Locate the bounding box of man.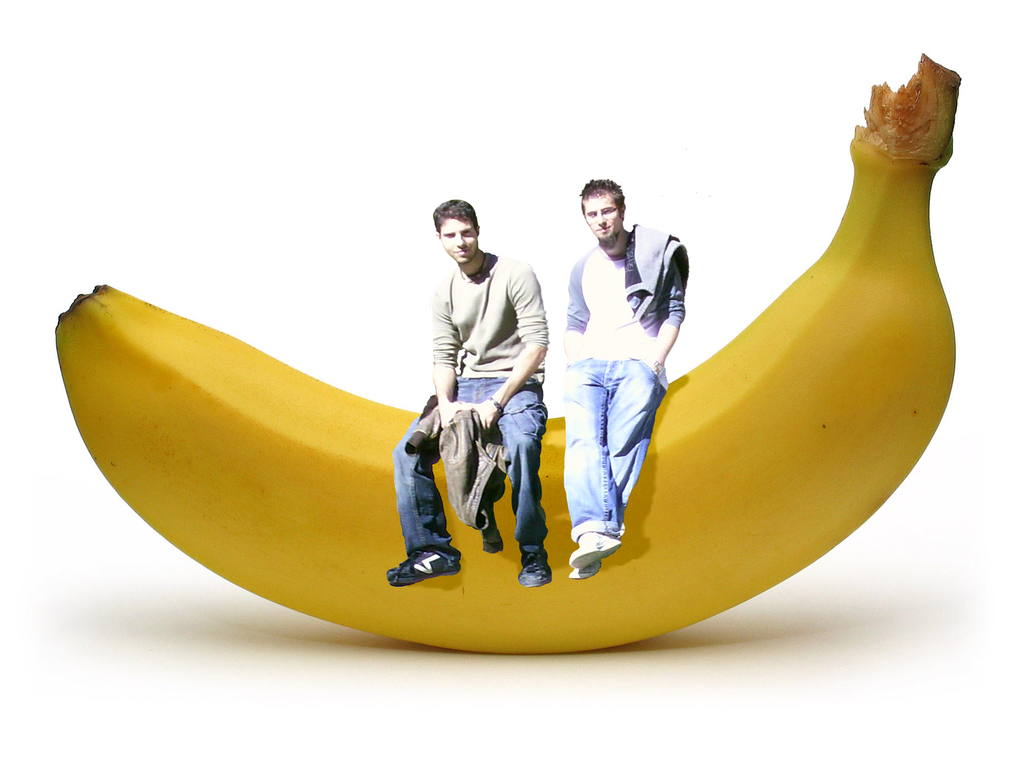
Bounding box: l=534, t=168, r=692, b=604.
